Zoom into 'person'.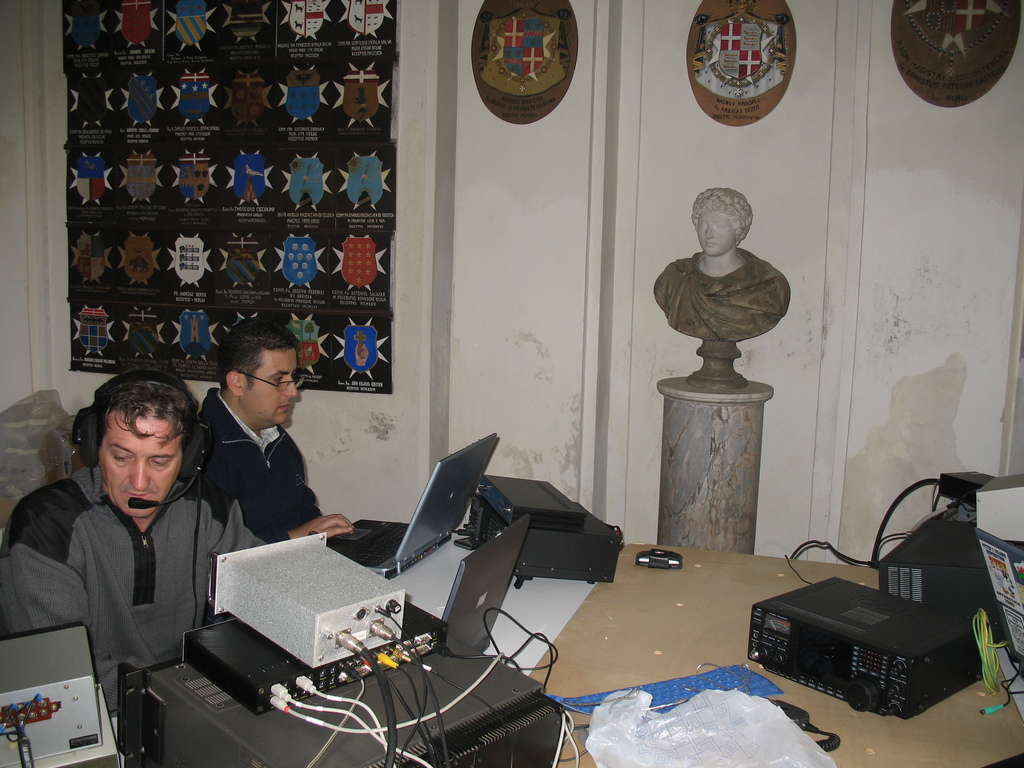
Zoom target: crop(178, 308, 352, 541).
